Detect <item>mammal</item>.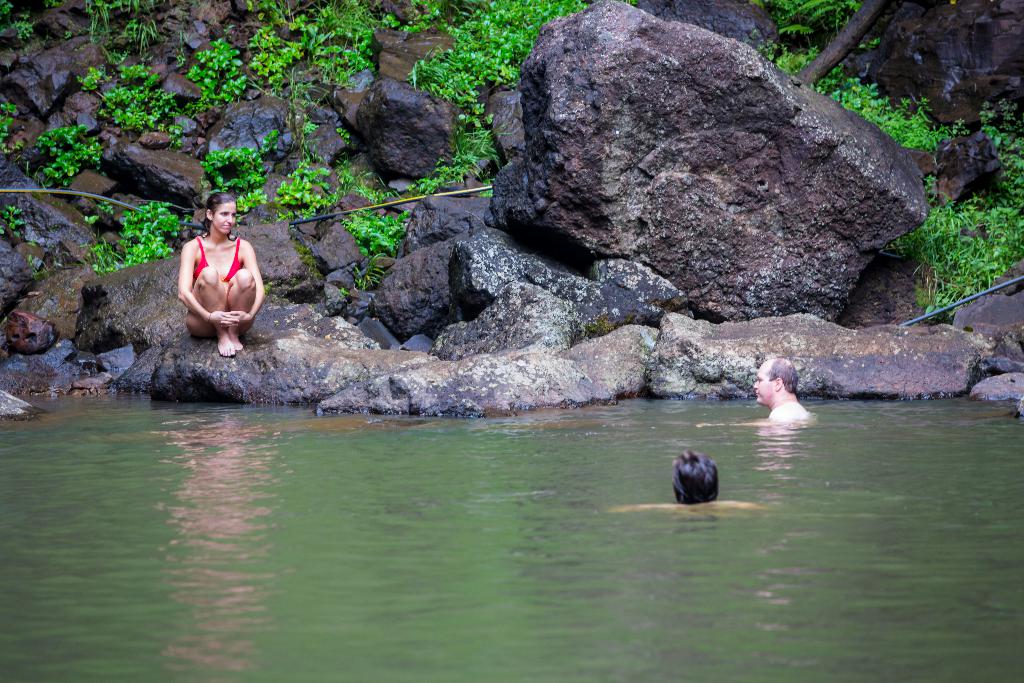
Detected at (left=623, top=447, right=762, bottom=508).
